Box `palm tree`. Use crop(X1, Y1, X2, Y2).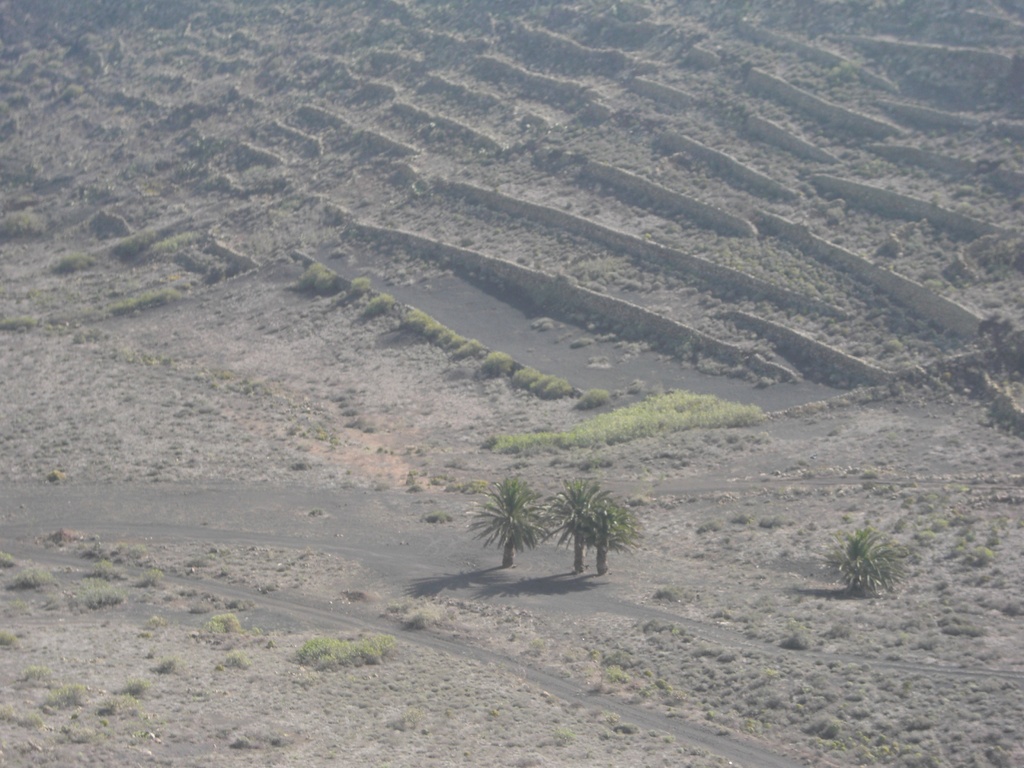
crop(463, 477, 548, 570).
